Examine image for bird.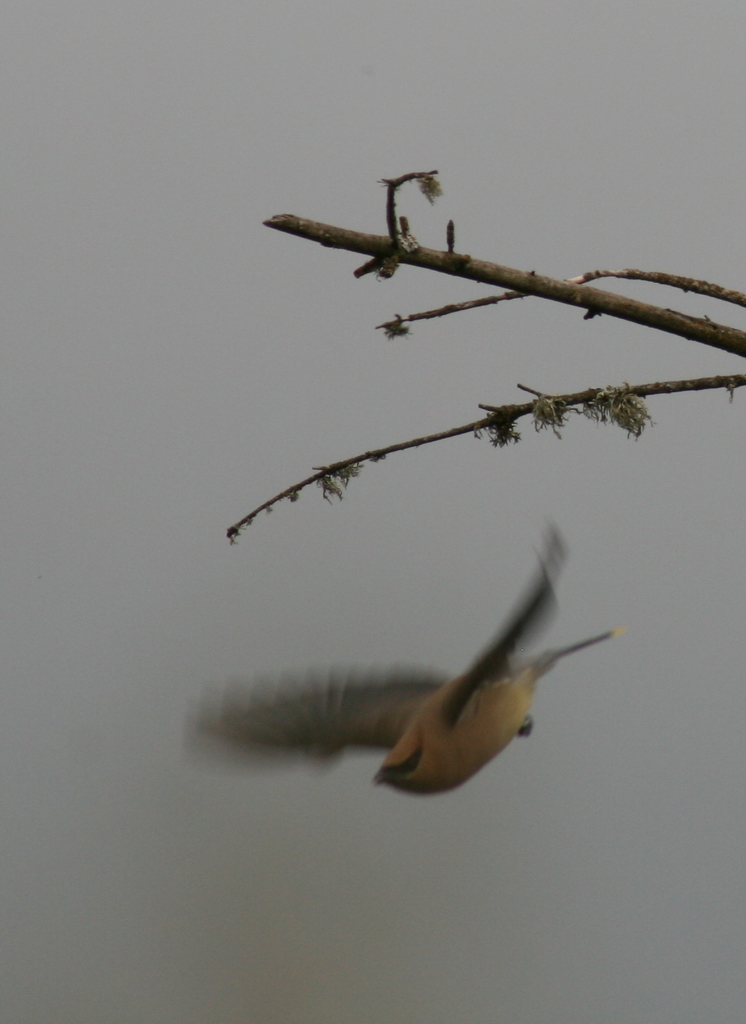
Examination result: box(180, 572, 644, 789).
